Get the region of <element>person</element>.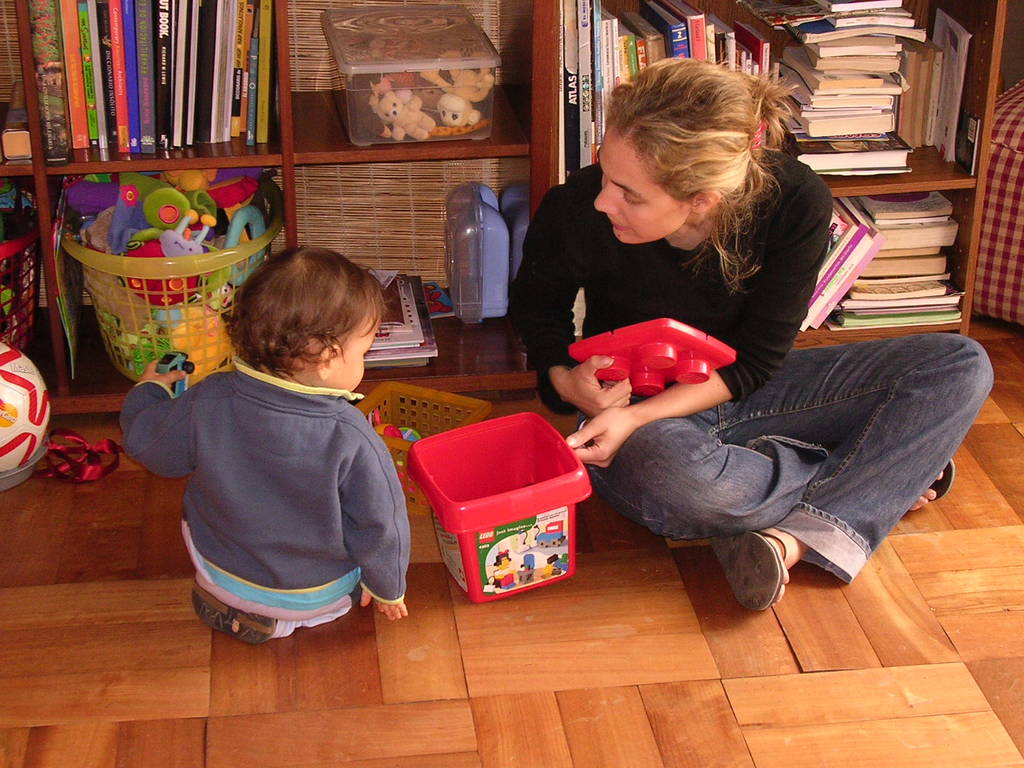
{"left": 509, "top": 56, "right": 998, "bottom": 612}.
